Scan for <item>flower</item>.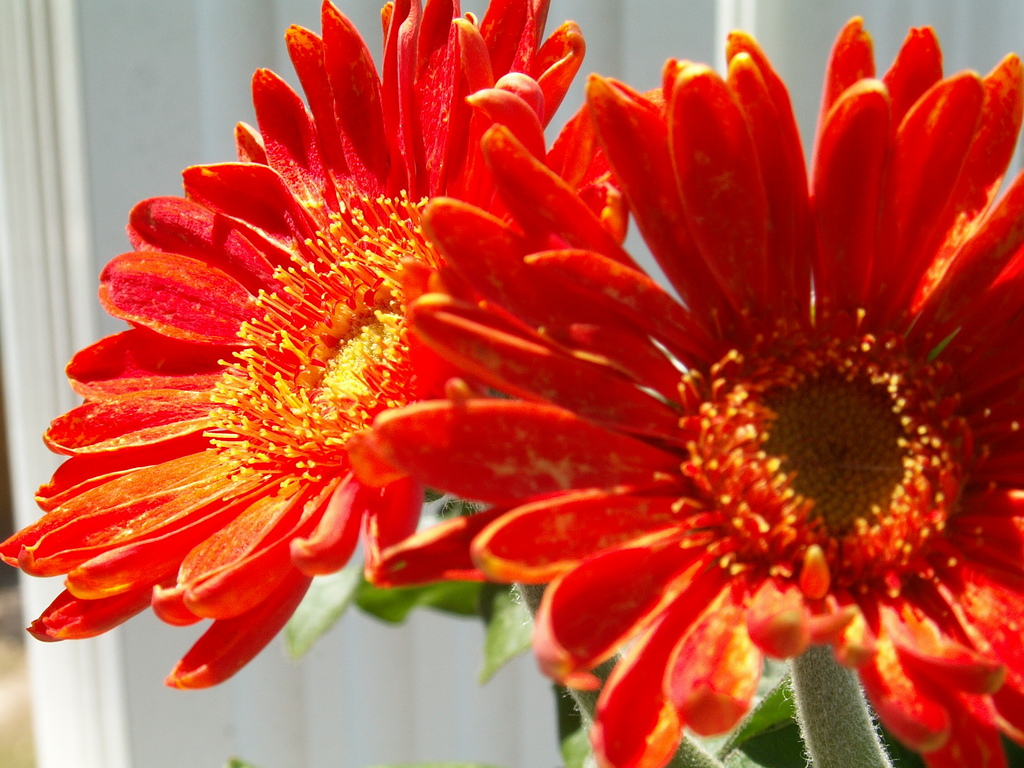
Scan result: box=[370, 17, 1023, 767].
